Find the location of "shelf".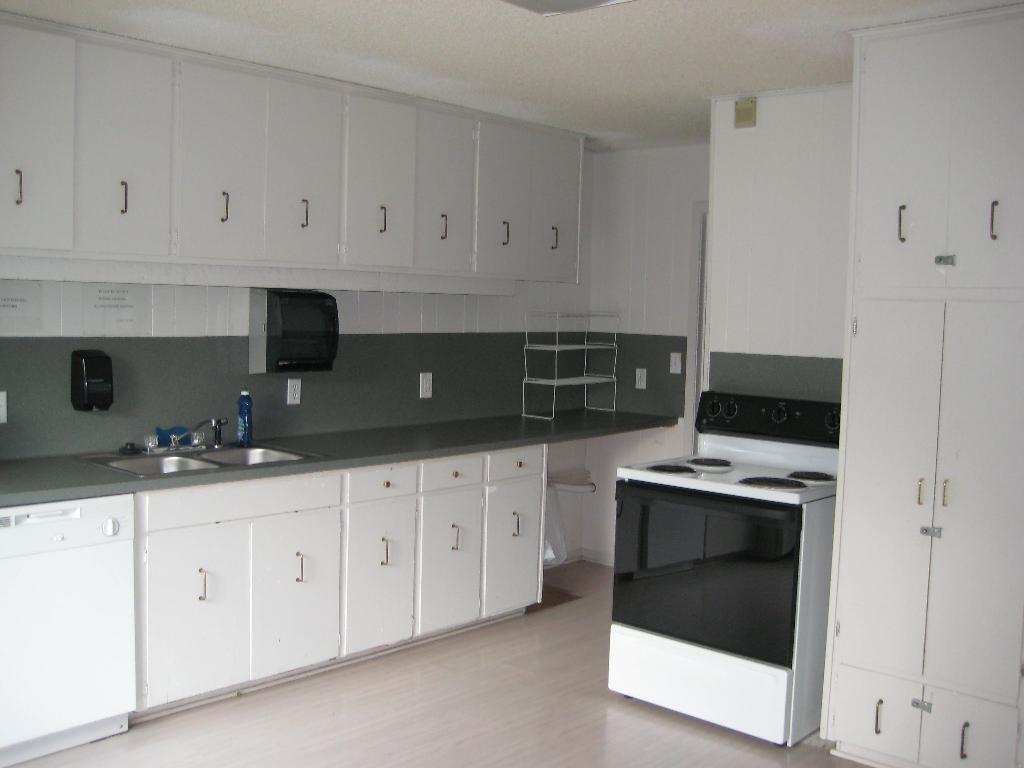
Location: (x1=0, y1=493, x2=145, y2=767).
